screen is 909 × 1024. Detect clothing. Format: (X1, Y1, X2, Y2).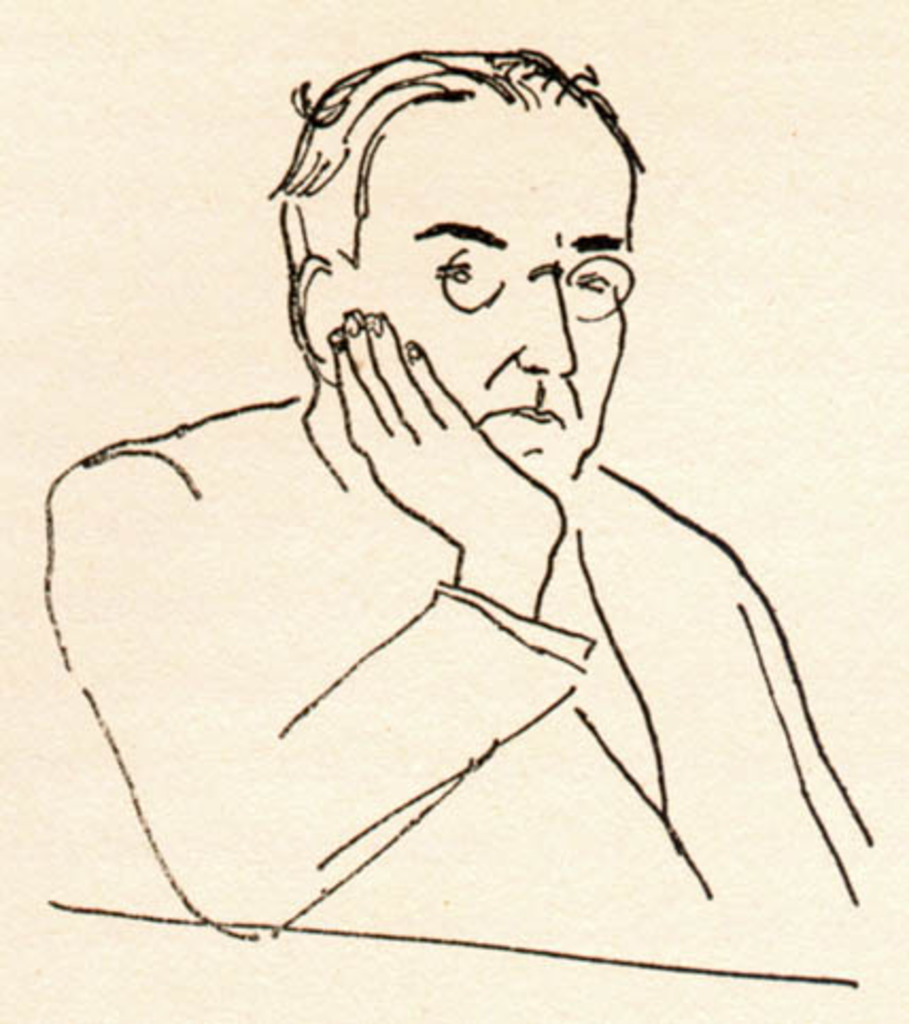
(47, 399, 871, 937).
